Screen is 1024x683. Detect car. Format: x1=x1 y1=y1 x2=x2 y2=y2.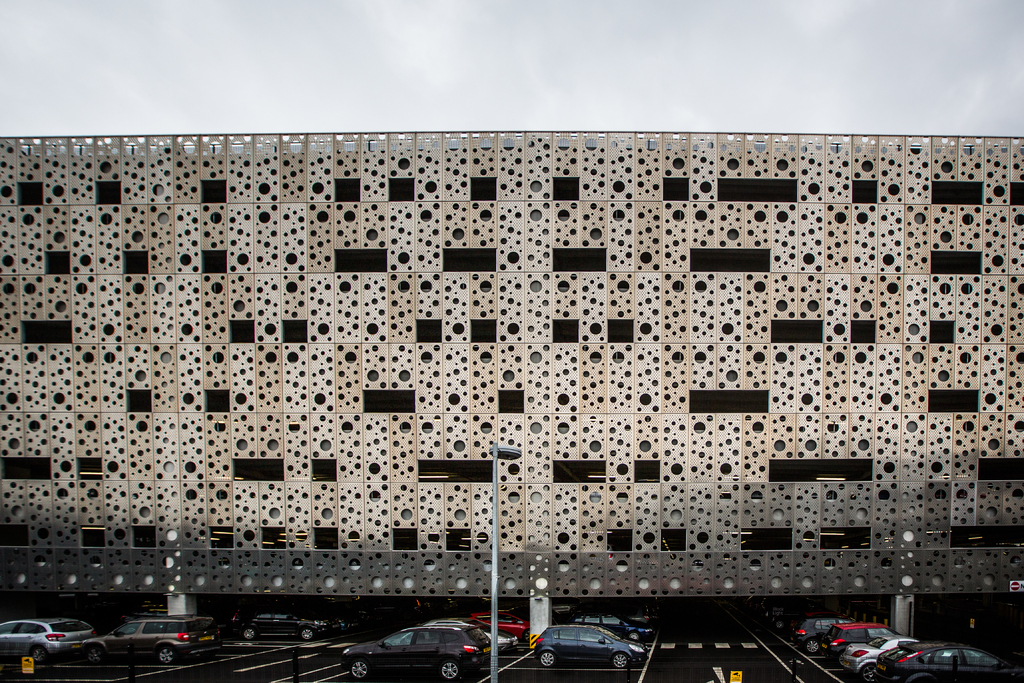
x1=530 y1=621 x2=648 y2=663.
